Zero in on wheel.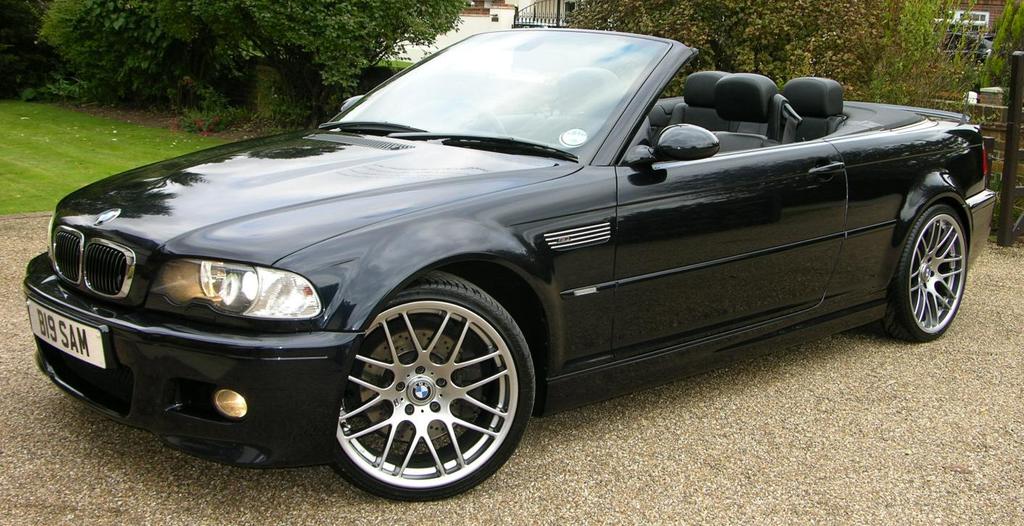
Zeroed in: x1=318 y1=269 x2=529 y2=491.
